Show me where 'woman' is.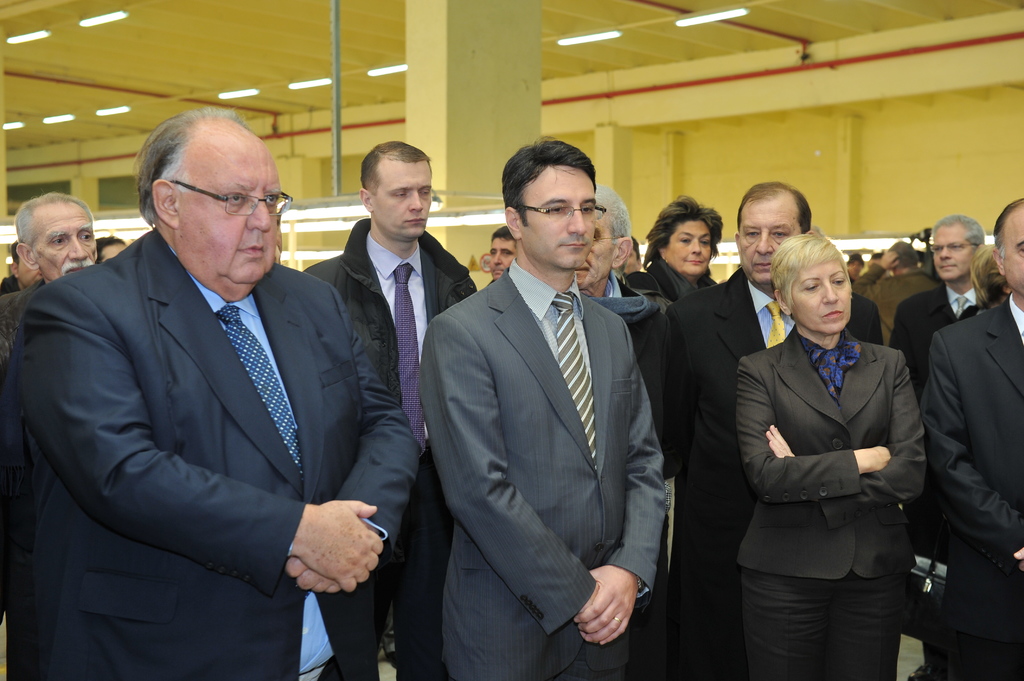
'woman' is at bbox=[622, 192, 723, 319].
